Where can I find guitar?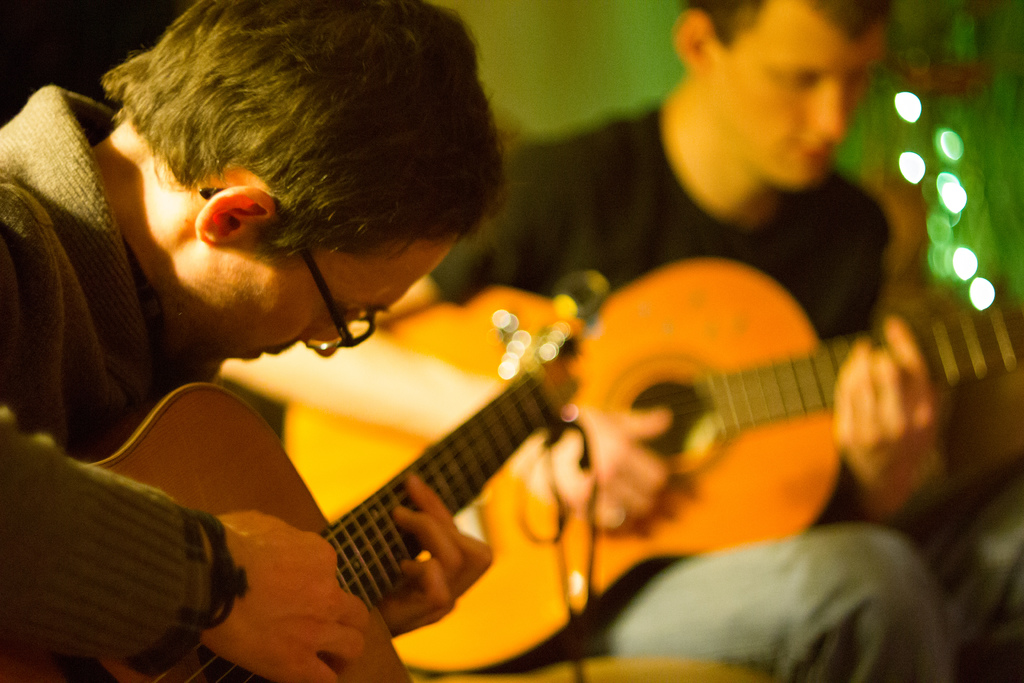
You can find it at <box>0,307,588,682</box>.
